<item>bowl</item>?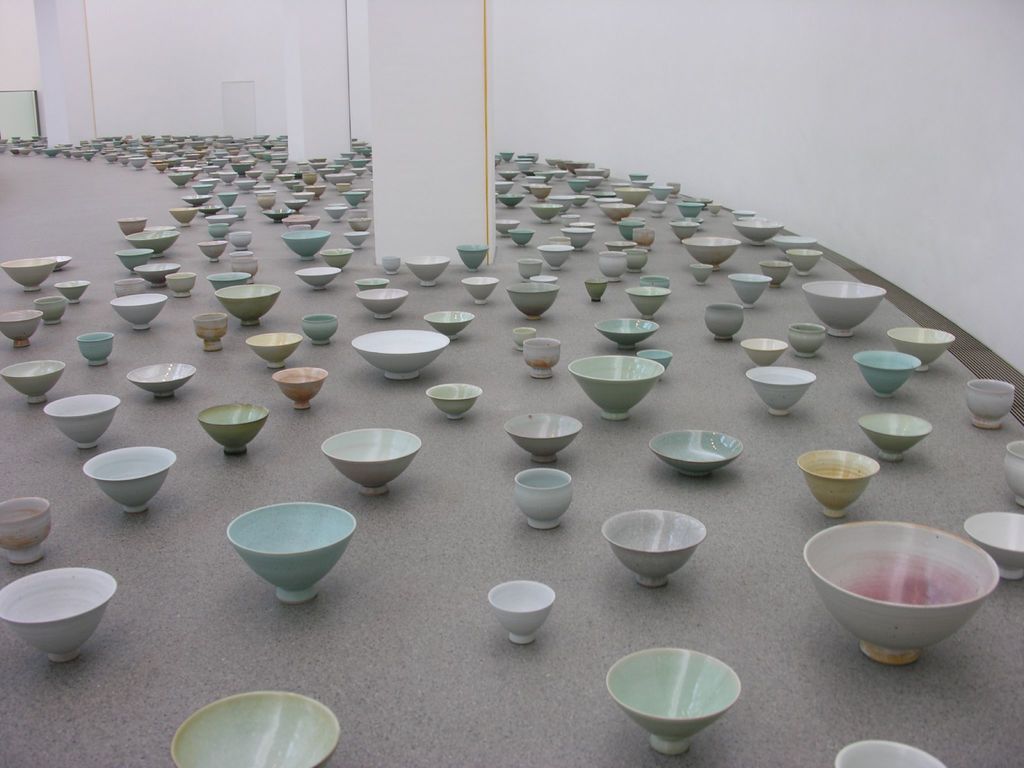
bbox(284, 200, 304, 212)
